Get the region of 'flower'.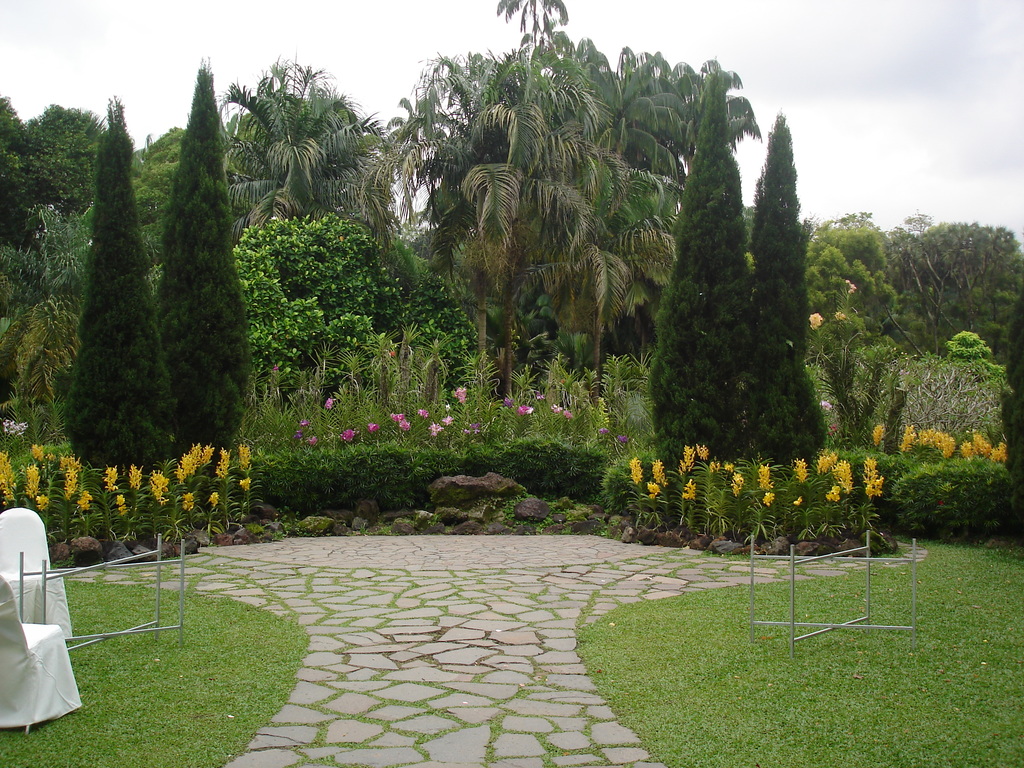
698, 442, 711, 463.
